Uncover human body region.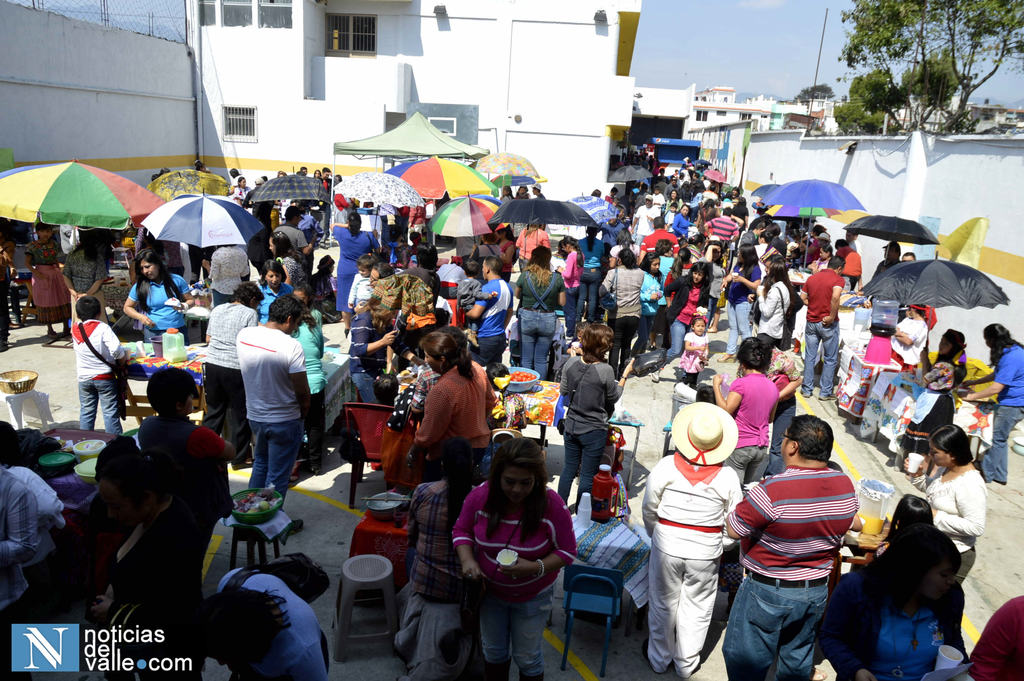
Uncovered: (left=116, top=245, right=186, bottom=339).
